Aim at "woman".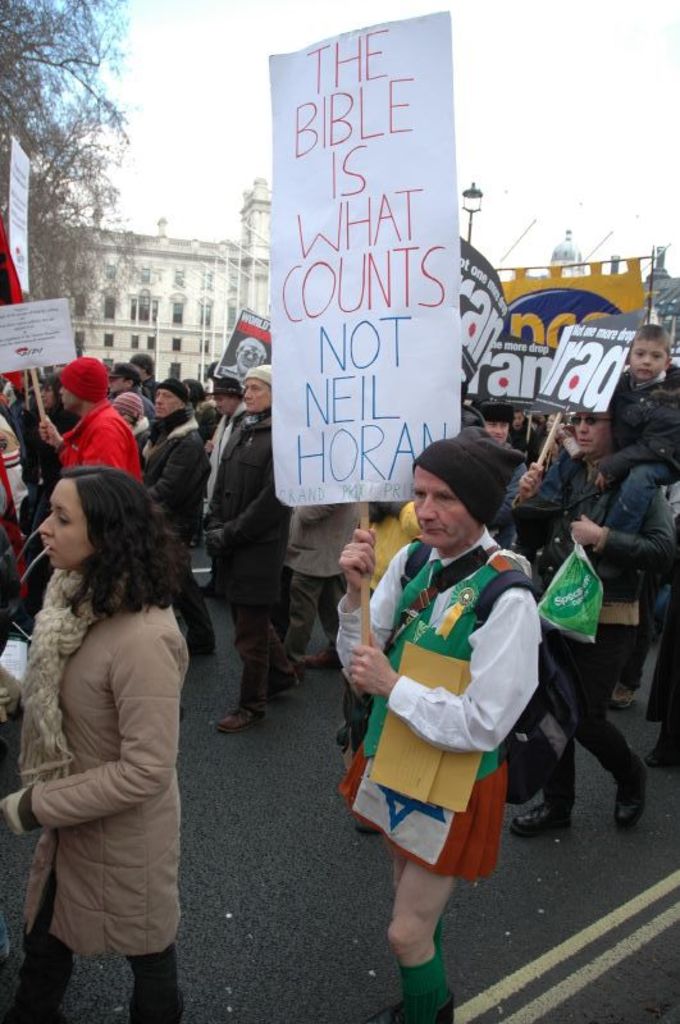
Aimed at rect(0, 461, 191, 1023).
